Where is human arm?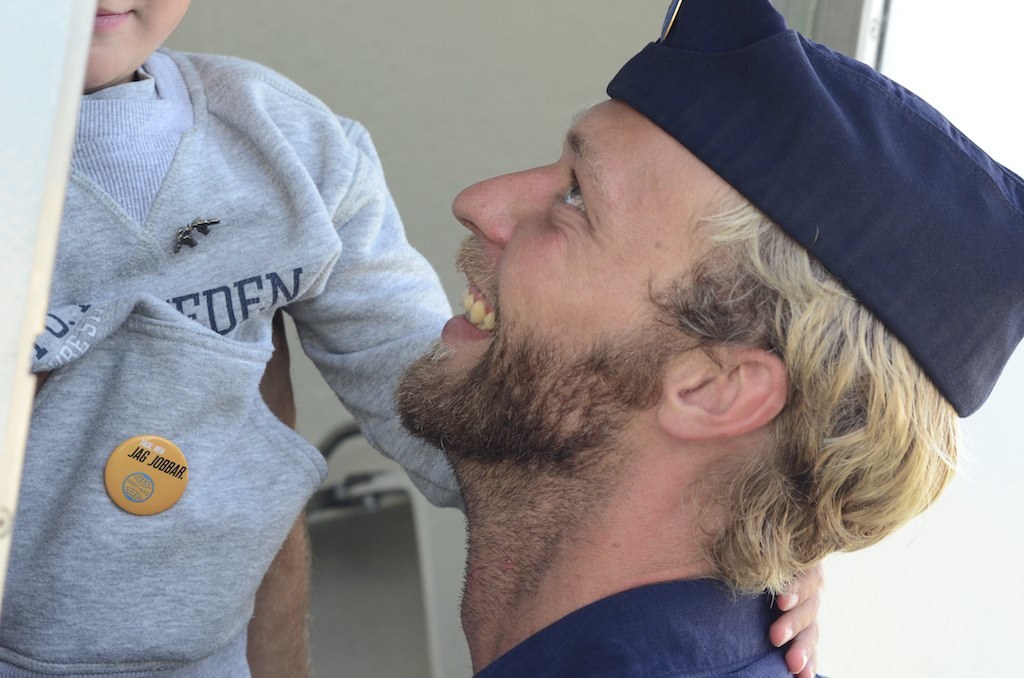
detection(254, 308, 317, 677).
